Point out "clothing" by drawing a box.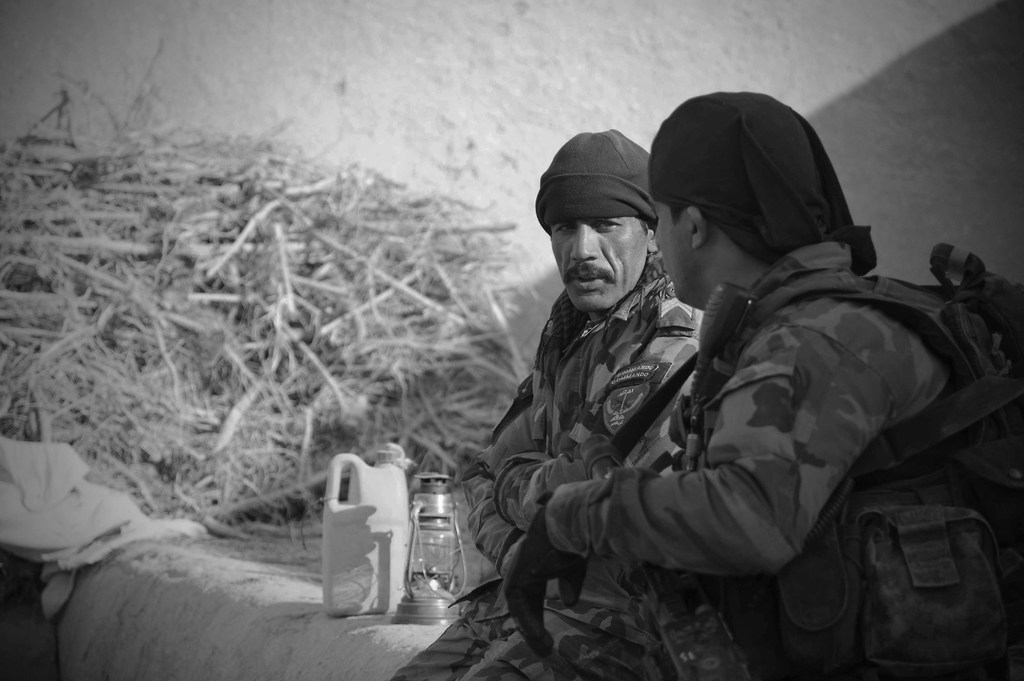
box=[548, 239, 950, 680].
